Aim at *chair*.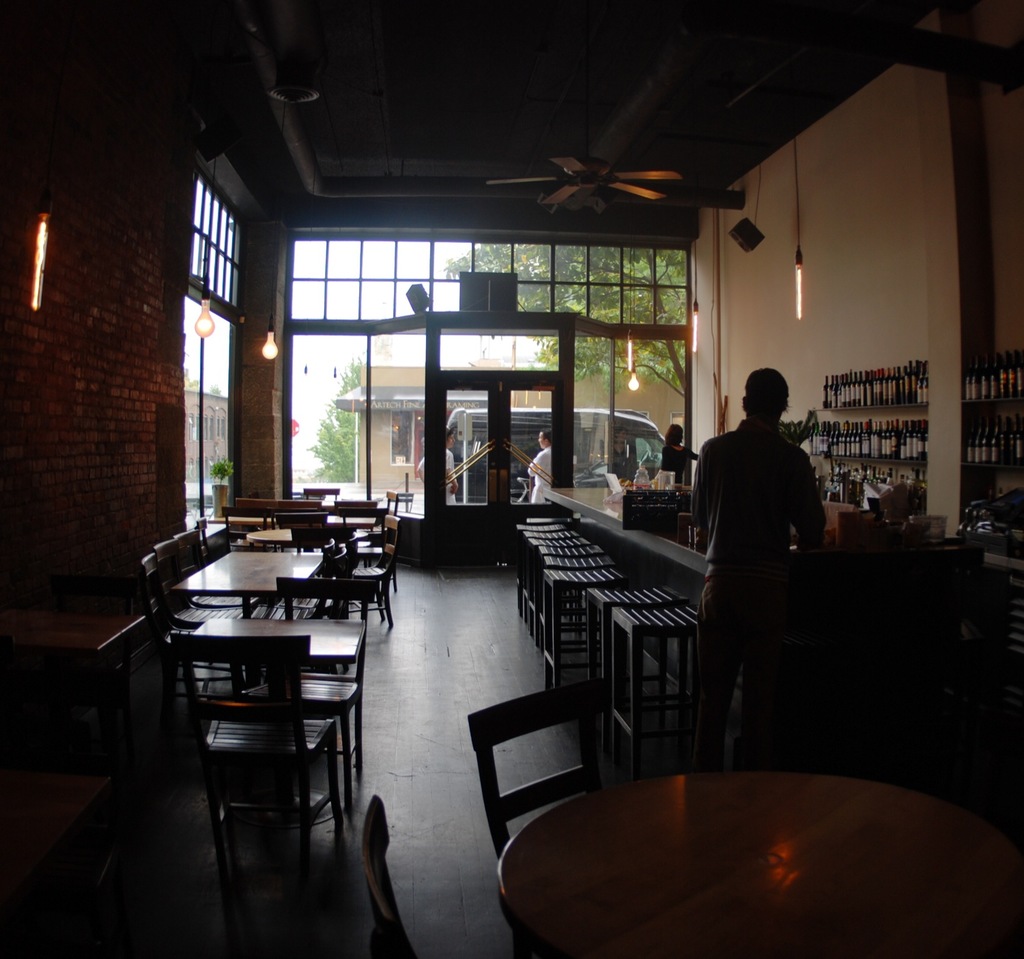
Aimed at l=298, t=520, r=350, b=610.
